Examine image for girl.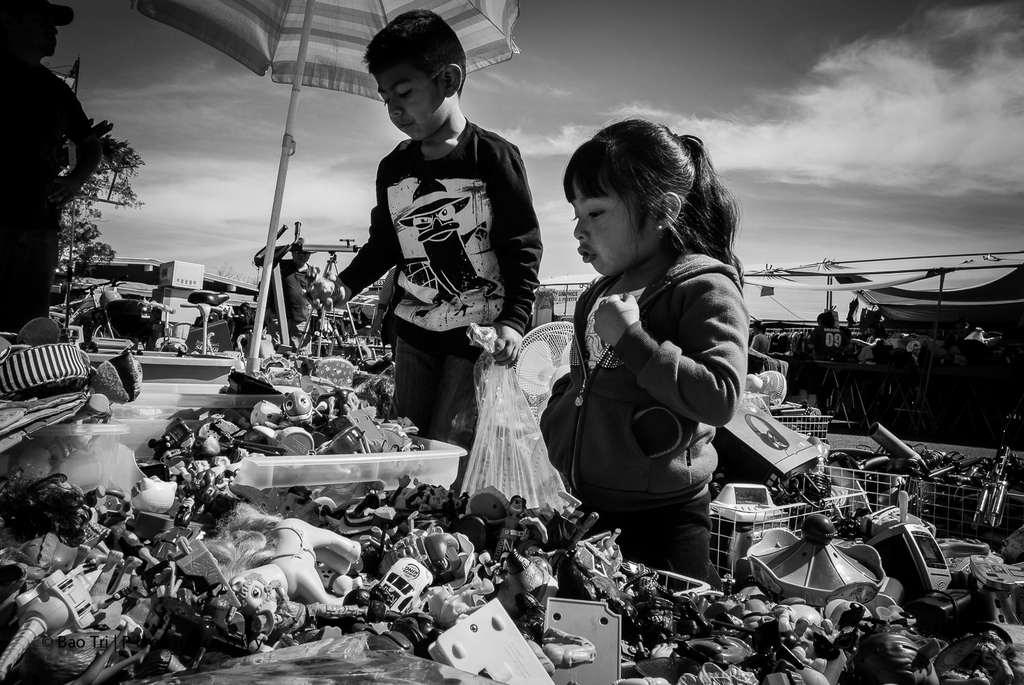
Examination result: pyautogui.locateOnScreen(537, 114, 751, 574).
